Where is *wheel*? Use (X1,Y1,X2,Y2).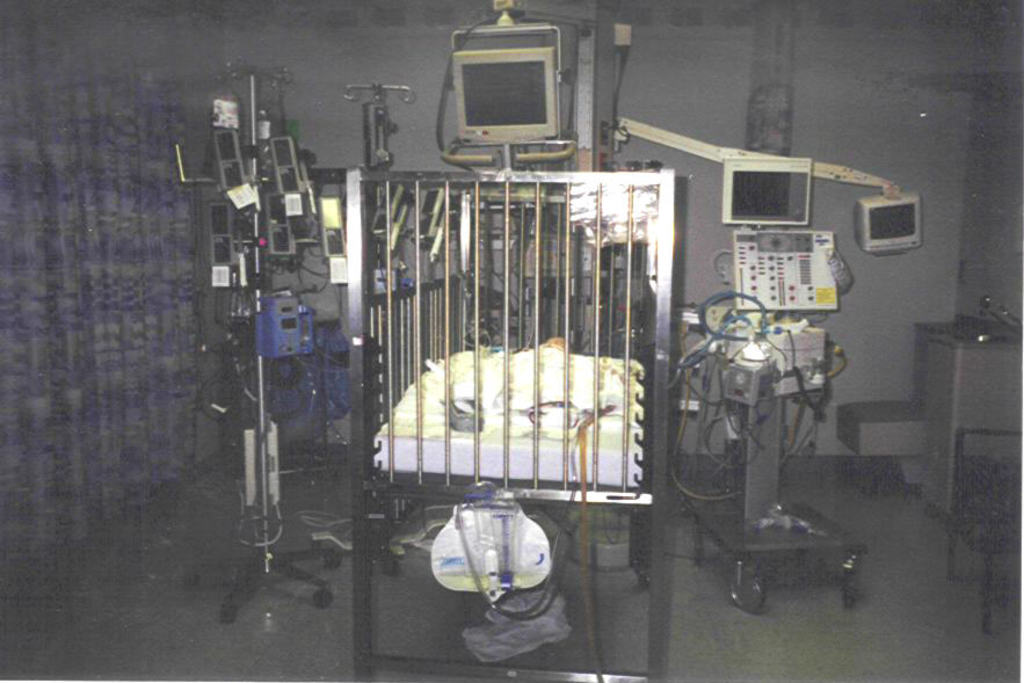
(326,557,336,568).
